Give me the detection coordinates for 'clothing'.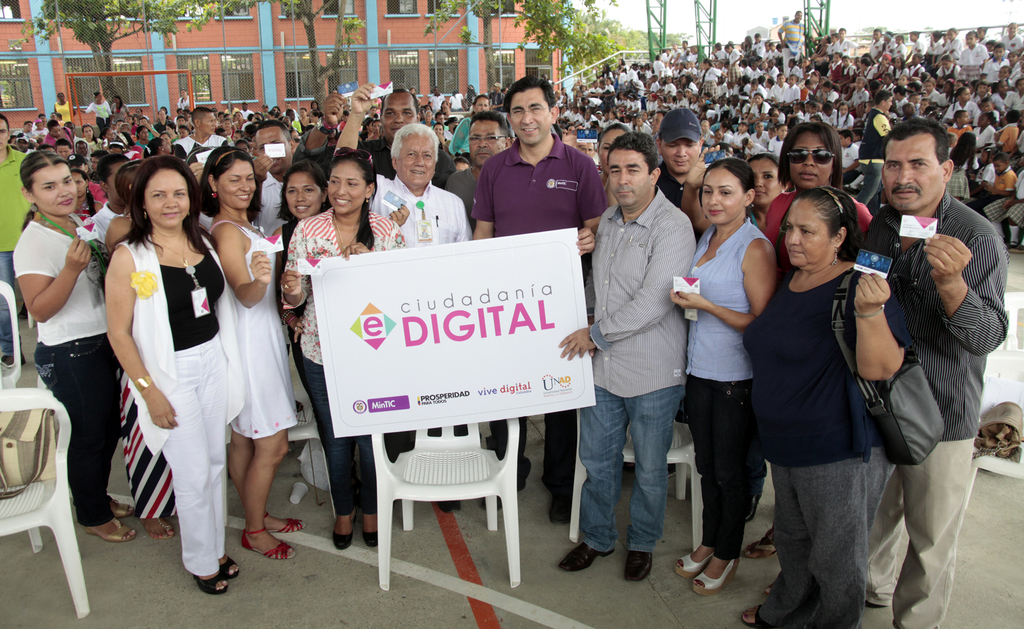
447,93,468,113.
